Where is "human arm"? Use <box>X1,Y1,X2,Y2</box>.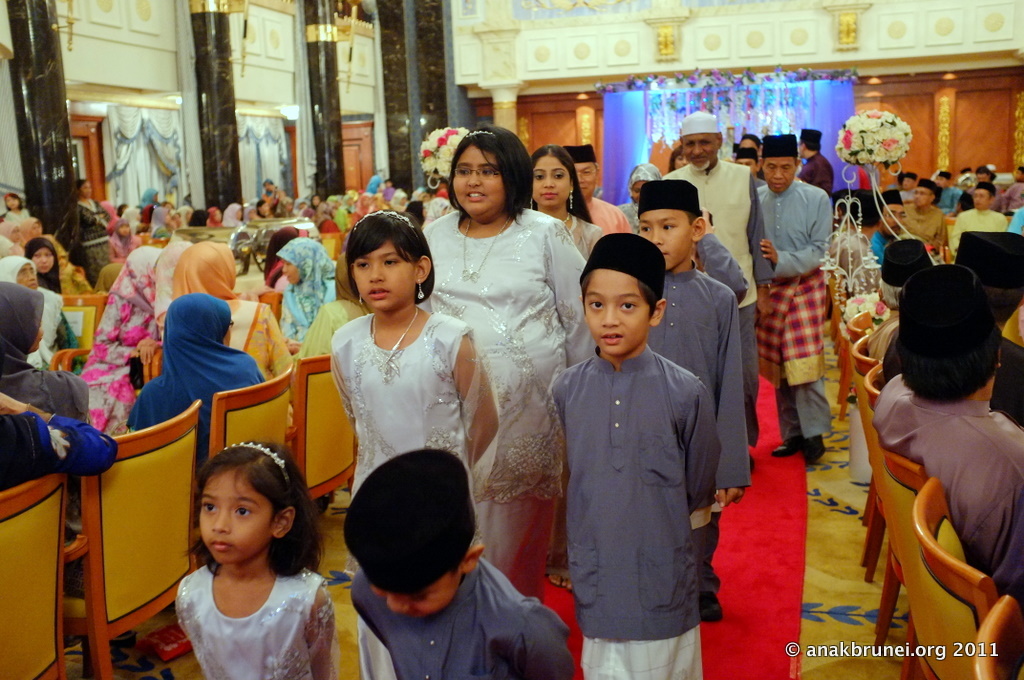
<box>694,207,749,304</box>.
